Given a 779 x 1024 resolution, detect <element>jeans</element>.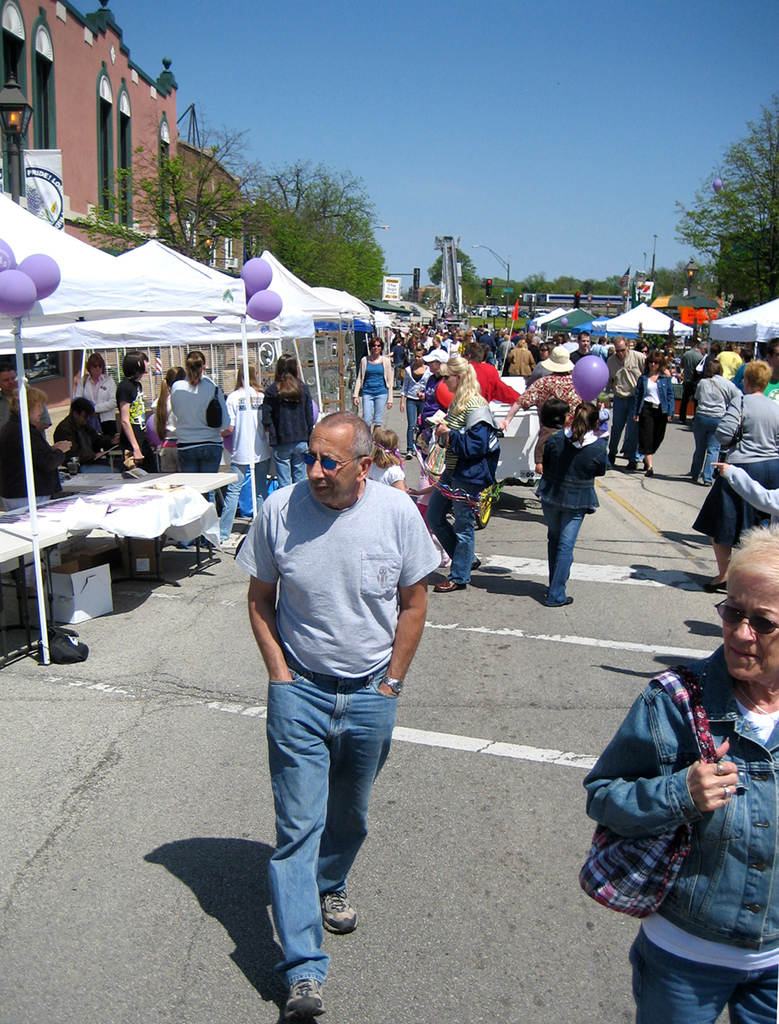
534,503,580,608.
